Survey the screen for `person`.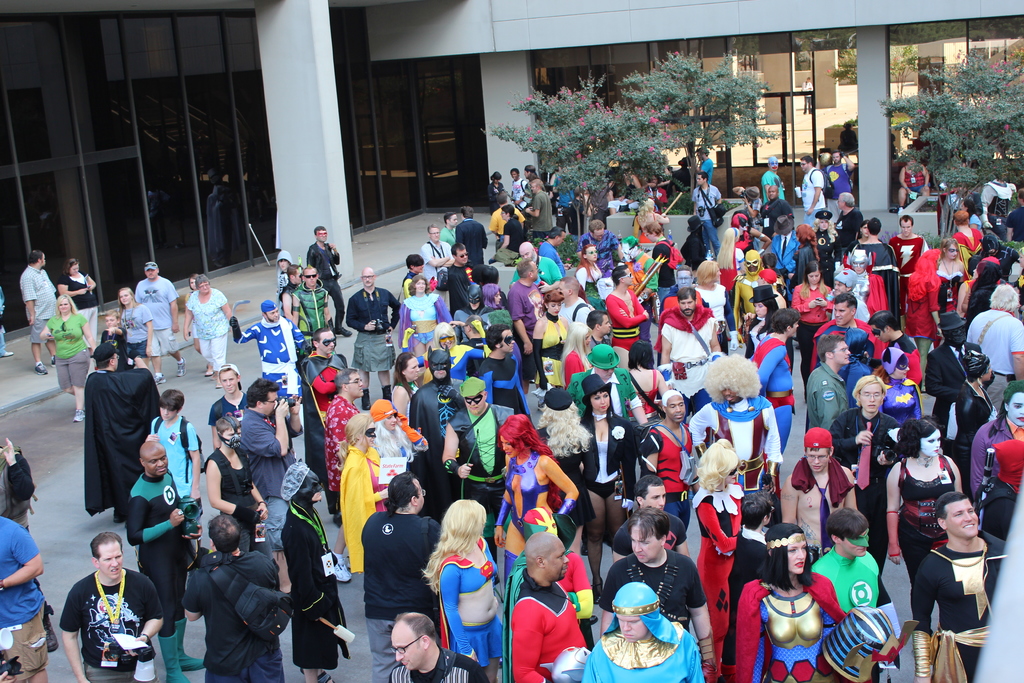
Survey found: box(682, 352, 781, 493).
